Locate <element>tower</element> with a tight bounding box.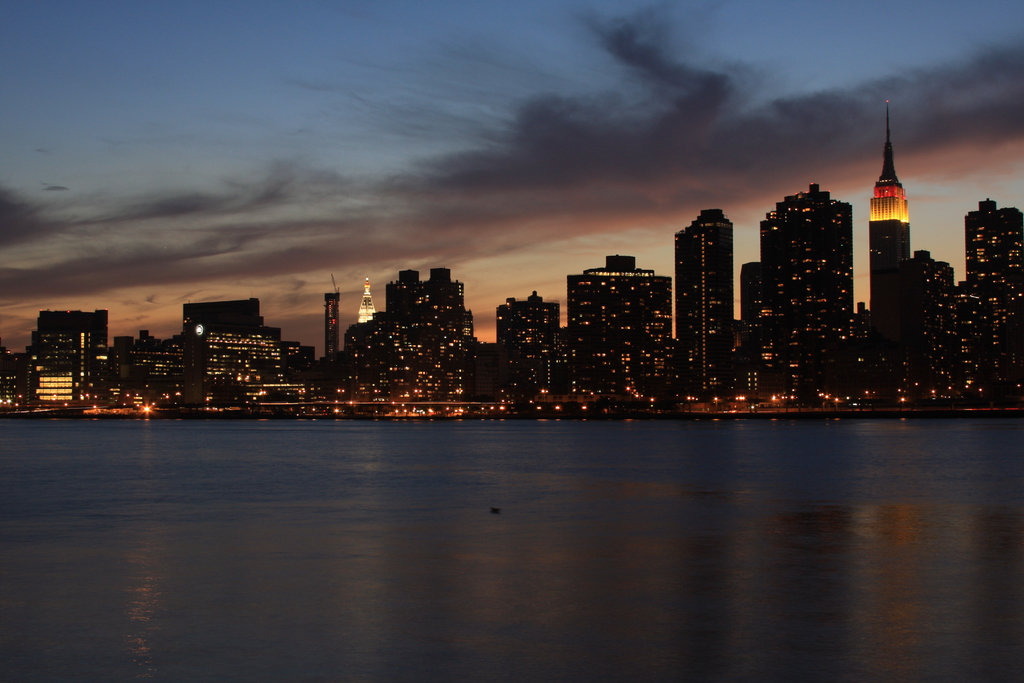
box(427, 268, 476, 345).
